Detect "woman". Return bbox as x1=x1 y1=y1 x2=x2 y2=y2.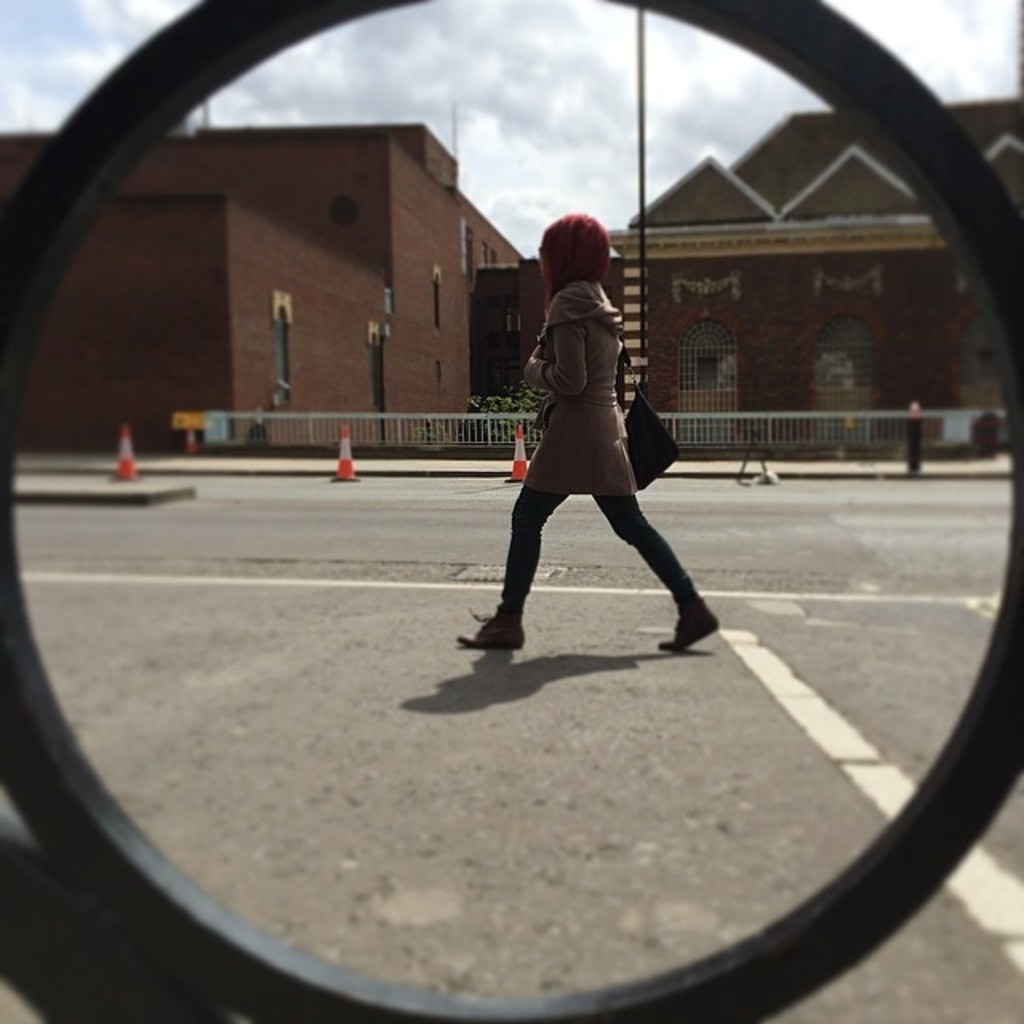
x1=488 y1=211 x2=704 y2=672.
